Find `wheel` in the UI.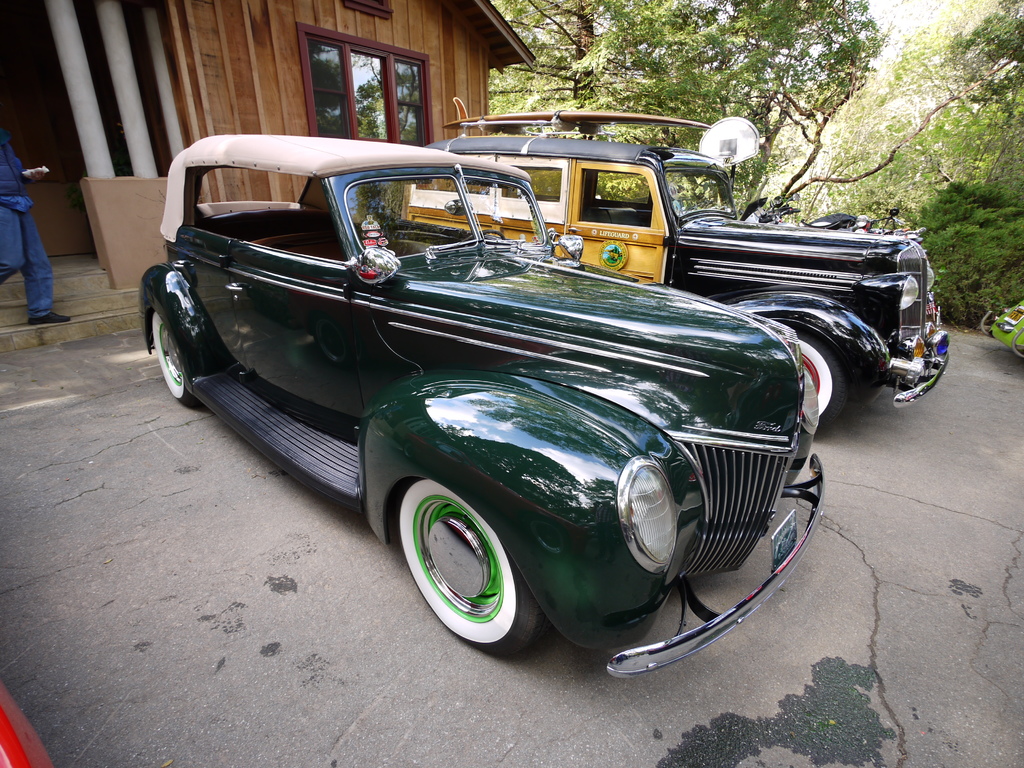
UI element at x1=465, y1=226, x2=504, y2=238.
